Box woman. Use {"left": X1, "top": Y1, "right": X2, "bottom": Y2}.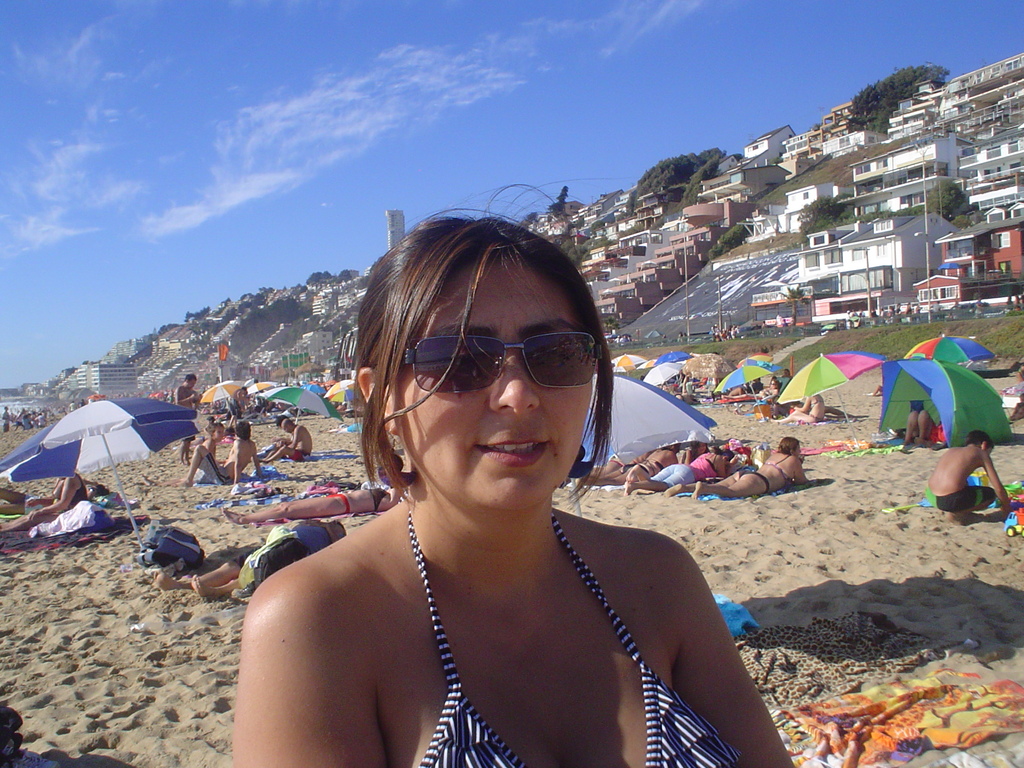
{"left": 578, "top": 442, "right": 682, "bottom": 495}.
